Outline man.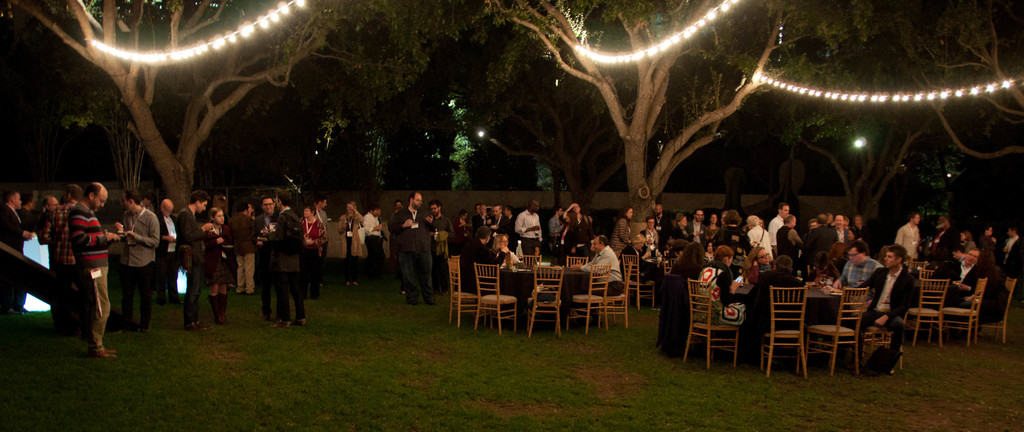
Outline: 228:201:251:292.
